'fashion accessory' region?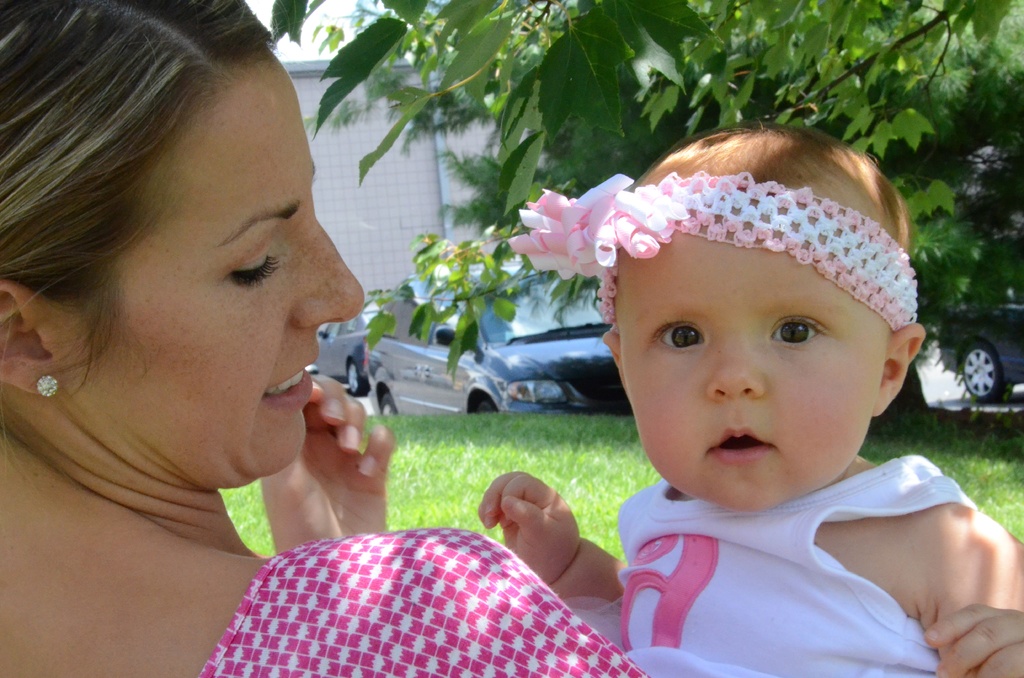
select_region(36, 375, 58, 396)
